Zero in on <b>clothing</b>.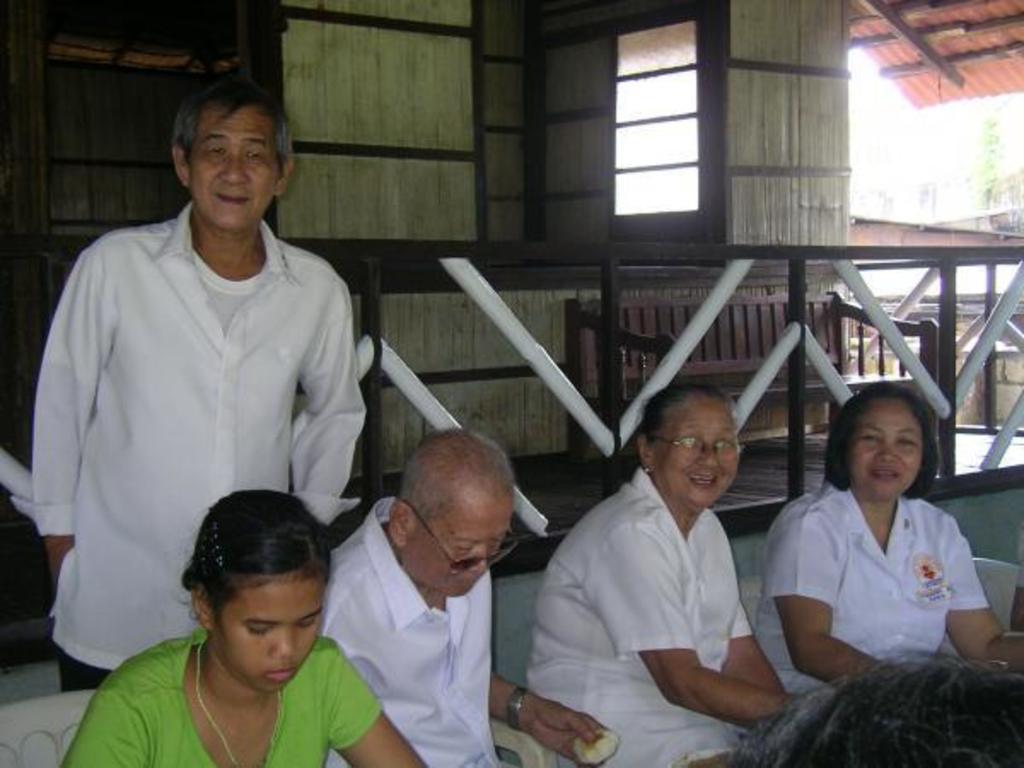
Zeroed in: 323:502:502:766.
